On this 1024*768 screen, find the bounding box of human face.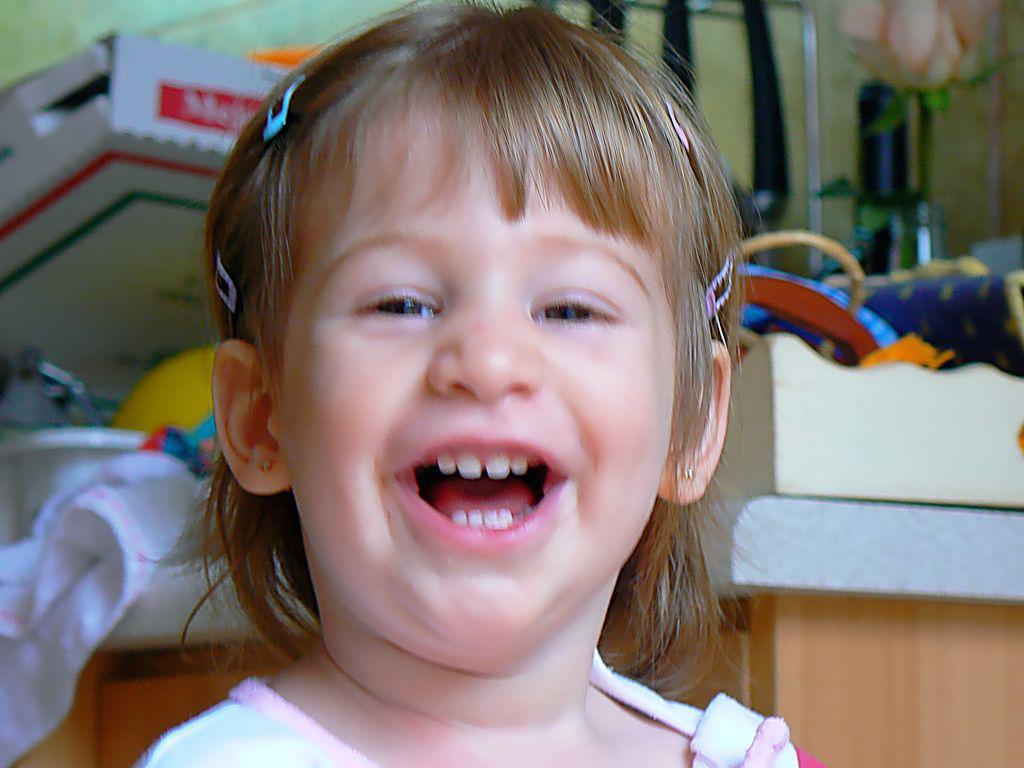
Bounding box: region(276, 69, 686, 672).
